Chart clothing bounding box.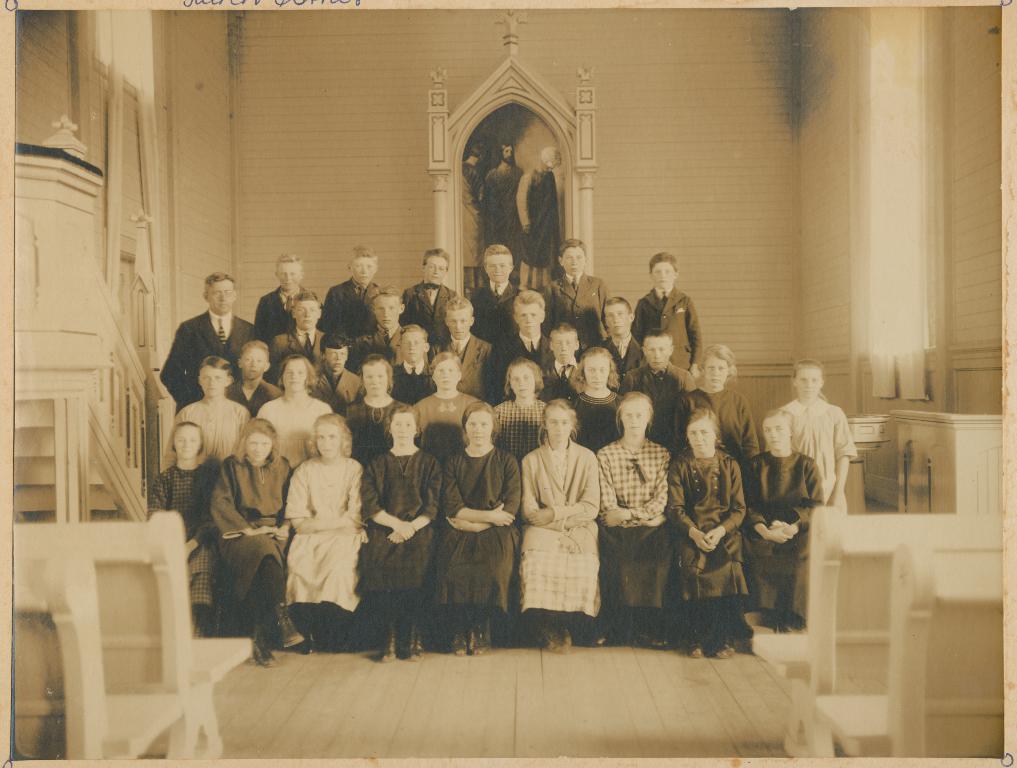
Charted: Rect(255, 289, 318, 348).
